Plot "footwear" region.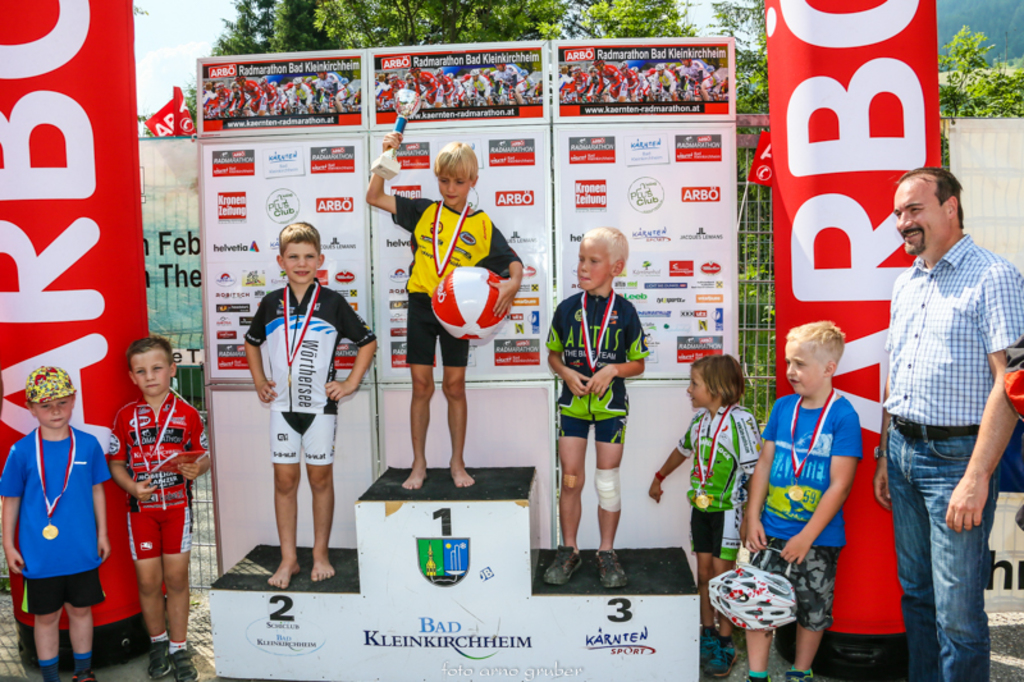
Plotted at select_region(146, 640, 173, 681).
